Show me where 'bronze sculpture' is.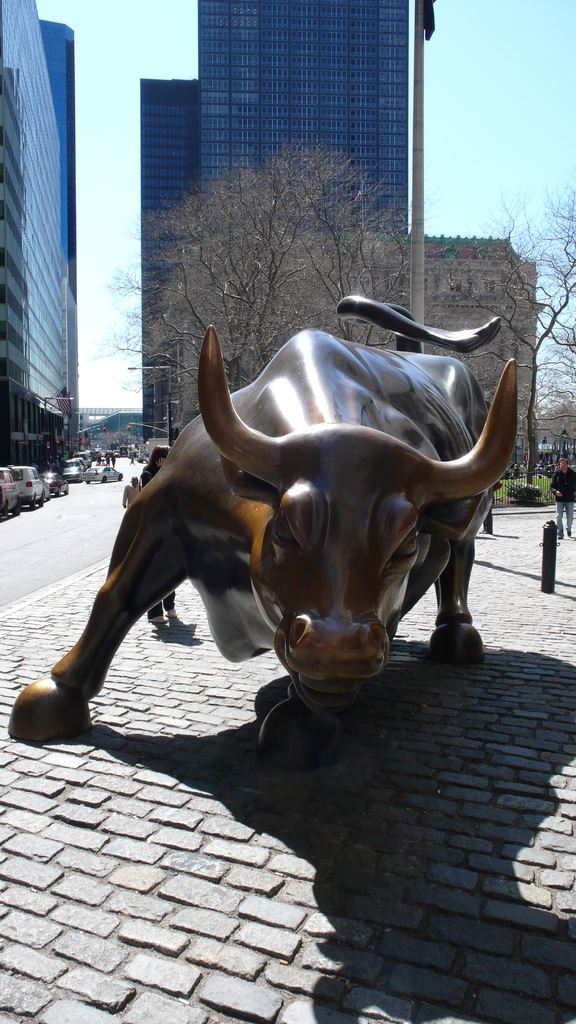
'bronze sculpture' is at <region>27, 302, 497, 816</region>.
